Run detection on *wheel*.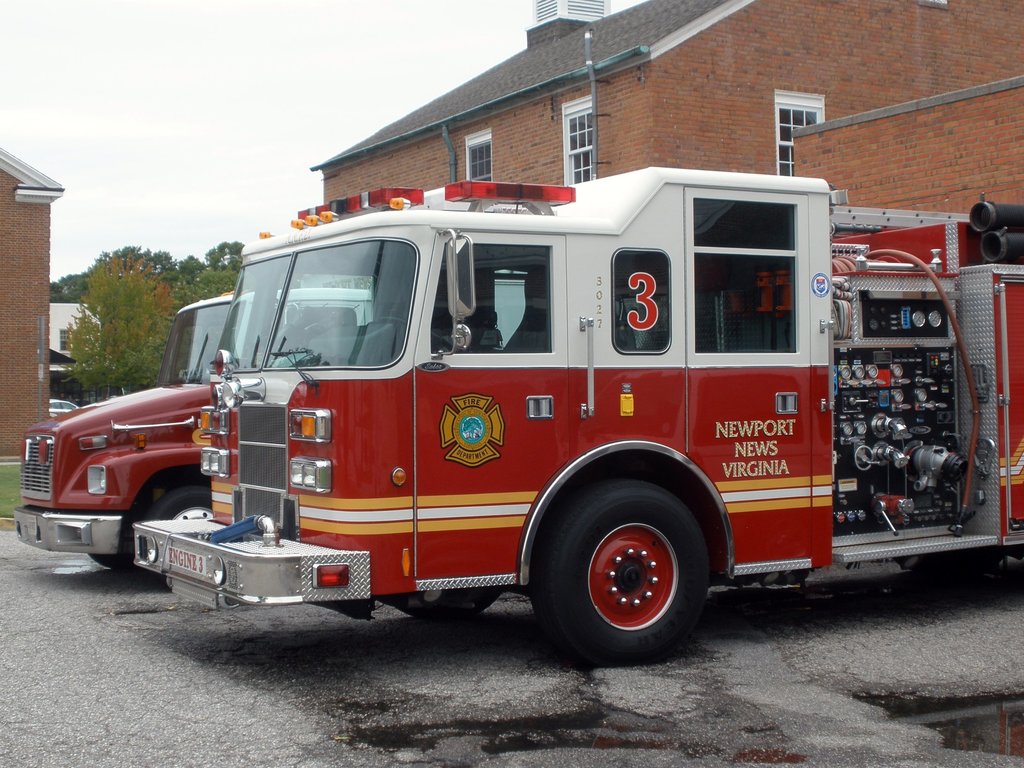
Result: rect(378, 589, 506, 621).
